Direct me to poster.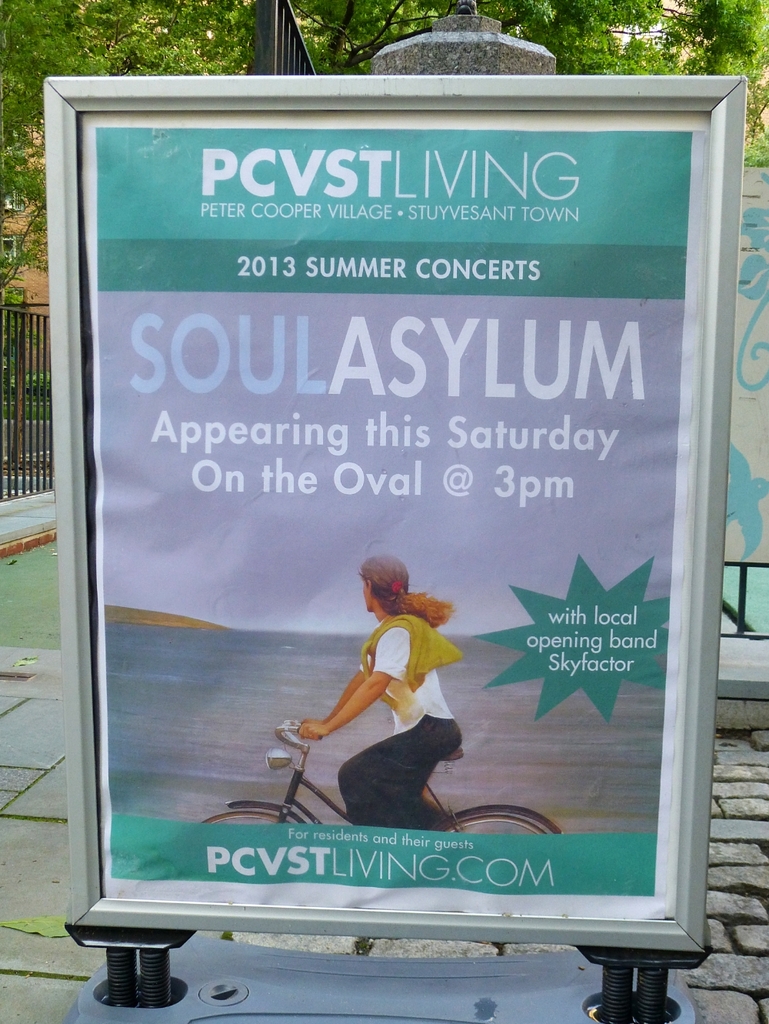
Direction: {"x1": 80, "y1": 113, "x2": 711, "y2": 917}.
